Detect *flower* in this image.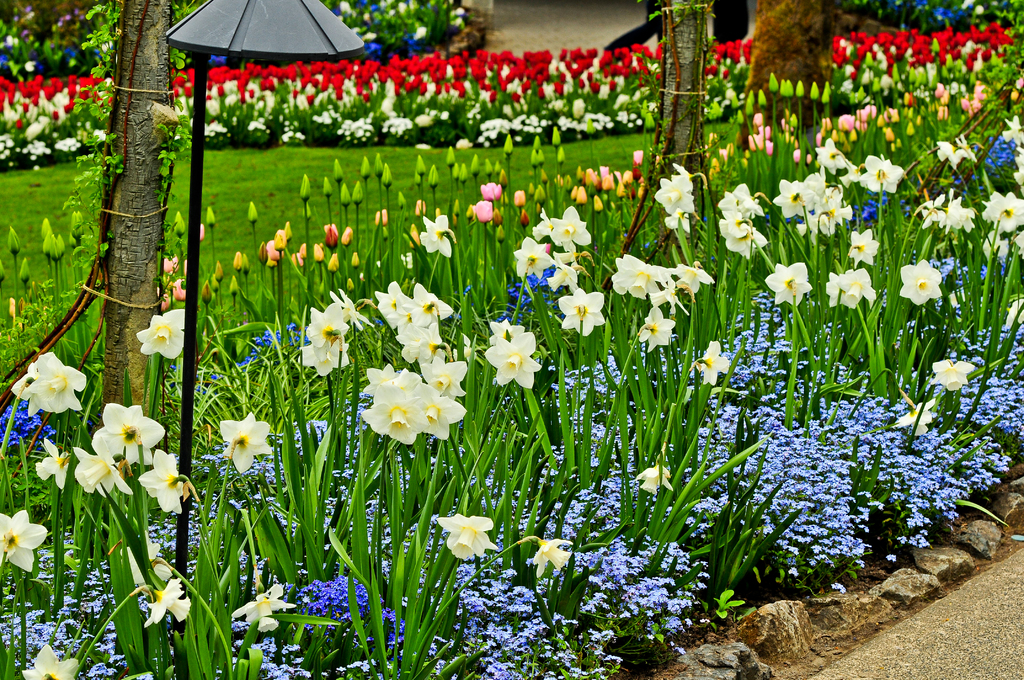
Detection: rect(632, 465, 672, 500).
